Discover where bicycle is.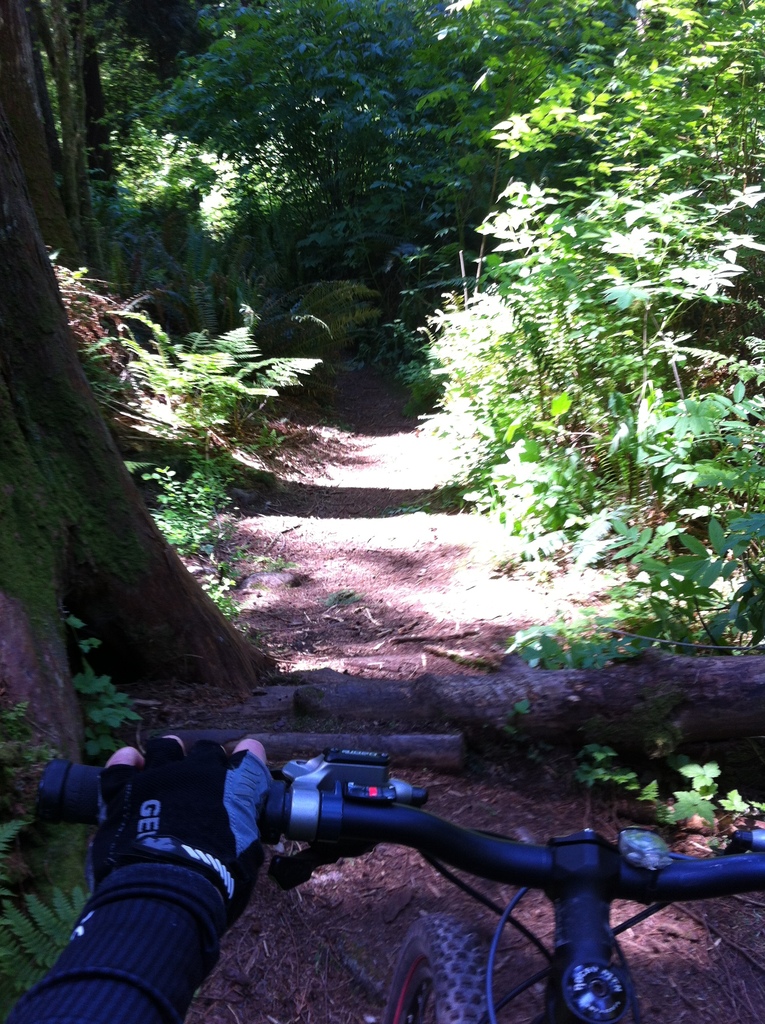
Discovered at <region>28, 738, 756, 1023</region>.
